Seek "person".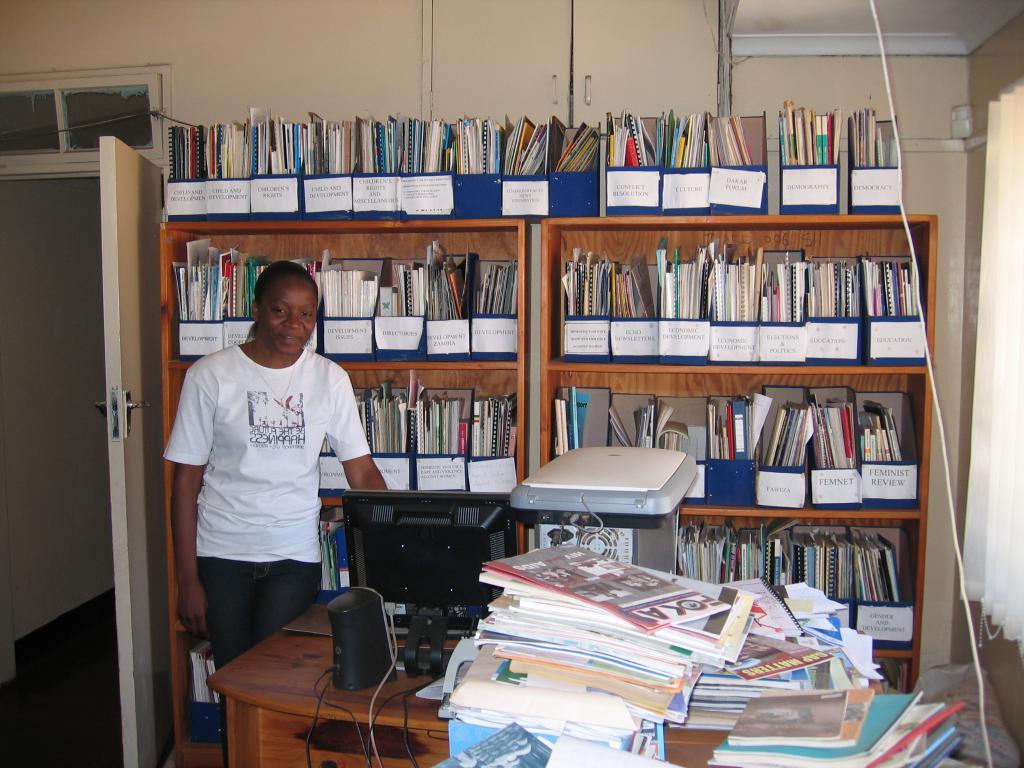
167, 235, 367, 719.
